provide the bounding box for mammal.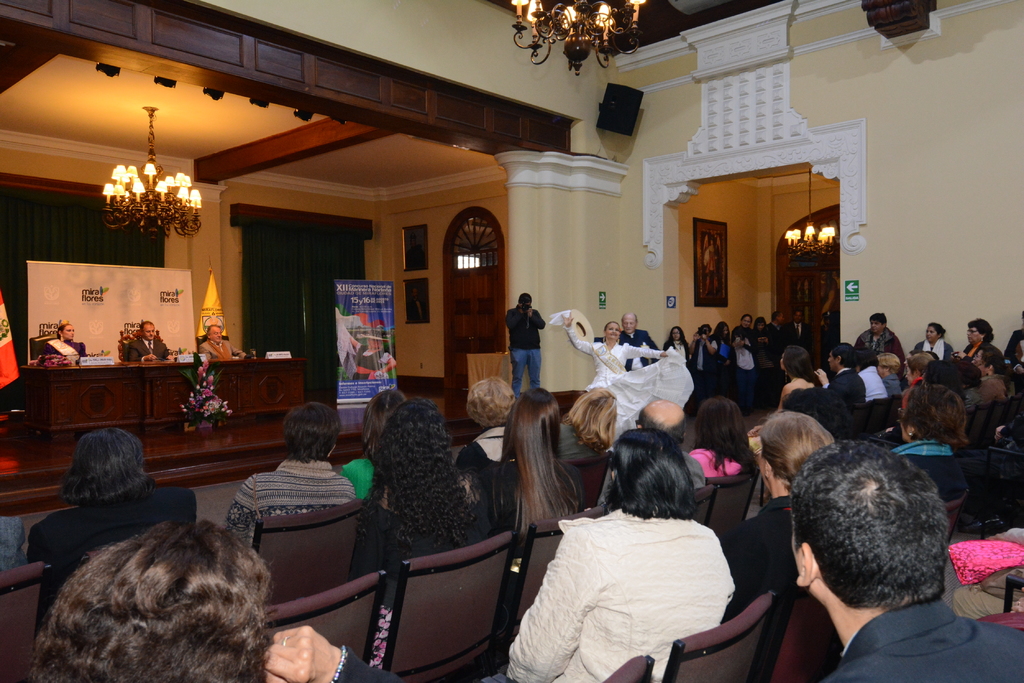
left=857, top=310, right=906, bottom=363.
